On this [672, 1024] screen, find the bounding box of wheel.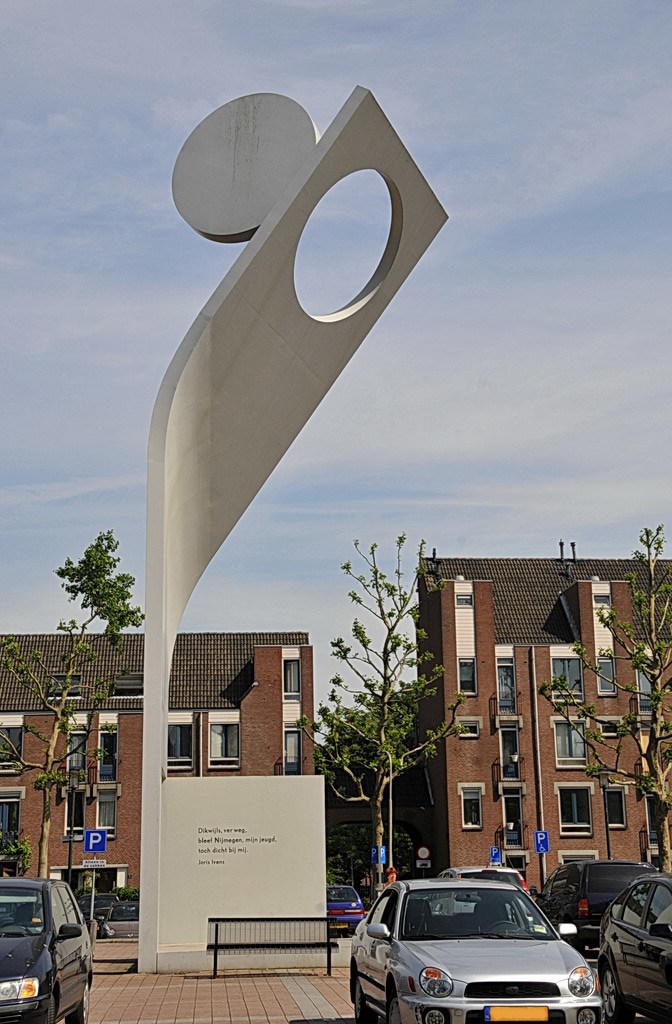
Bounding box: [382, 993, 405, 1023].
